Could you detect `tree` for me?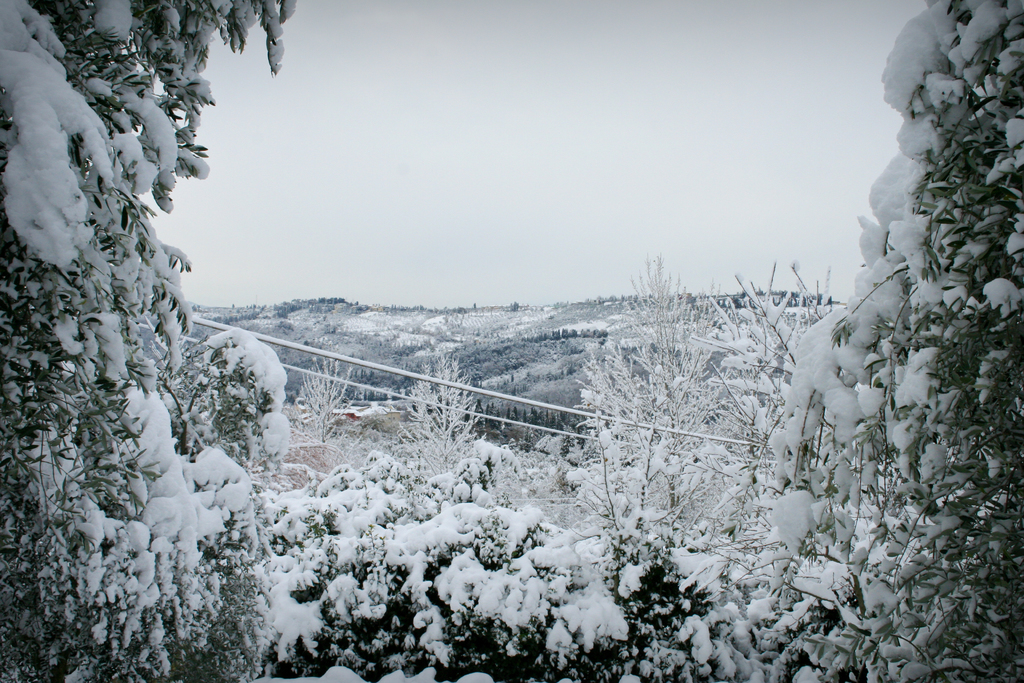
Detection result: bbox=(828, 0, 1020, 673).
